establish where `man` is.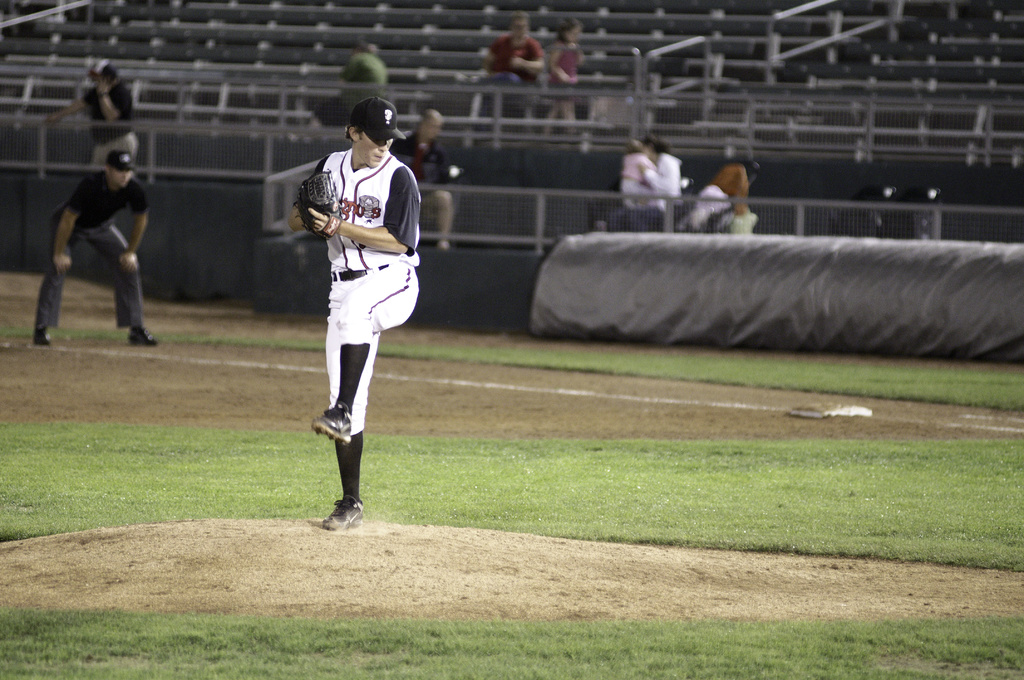
Established at bbox(451, 14, 547, 93).
